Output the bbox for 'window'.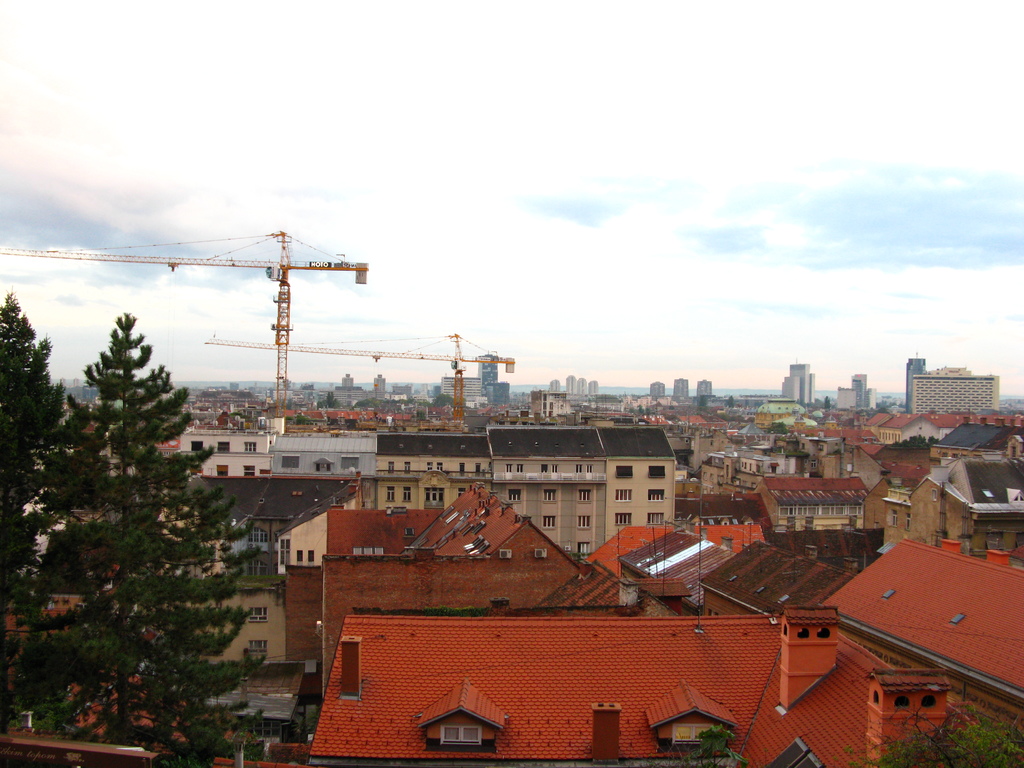
BBox(535, 547, 550, 557).
